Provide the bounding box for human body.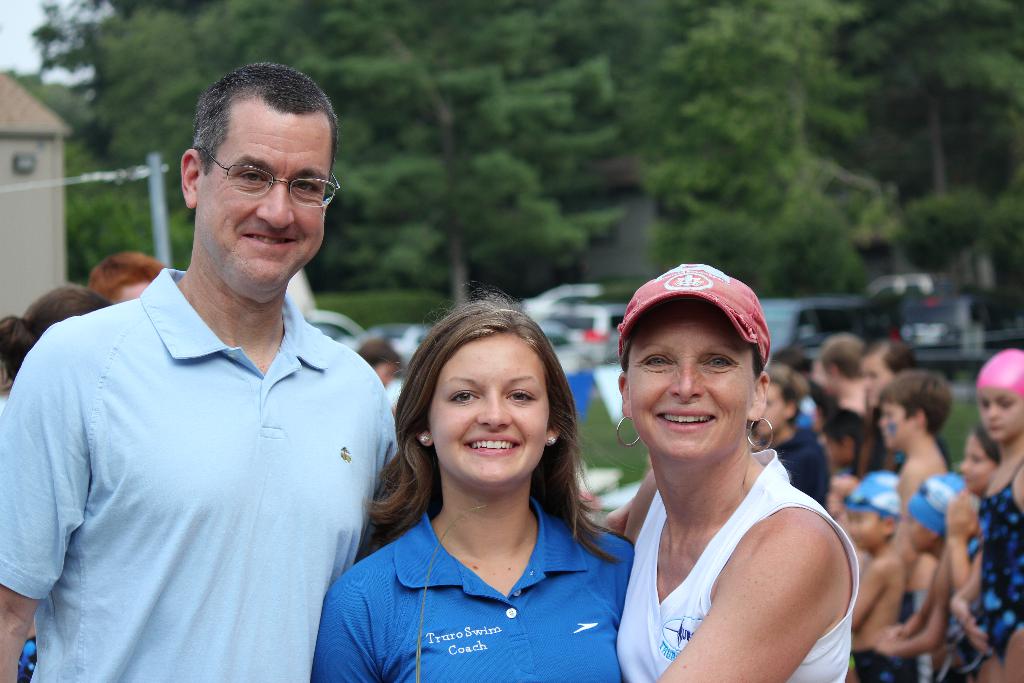
region(310, 293, 635, 682).
